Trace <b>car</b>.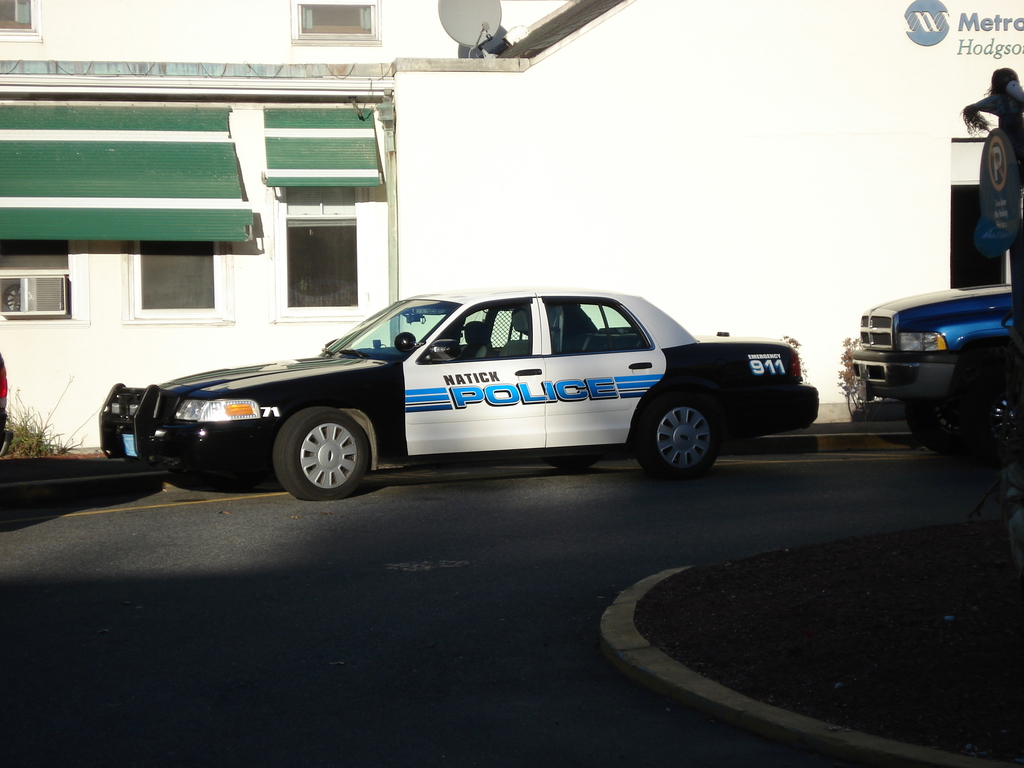
Traced to [x1=98, y1=284, x2=817, y2=500].
